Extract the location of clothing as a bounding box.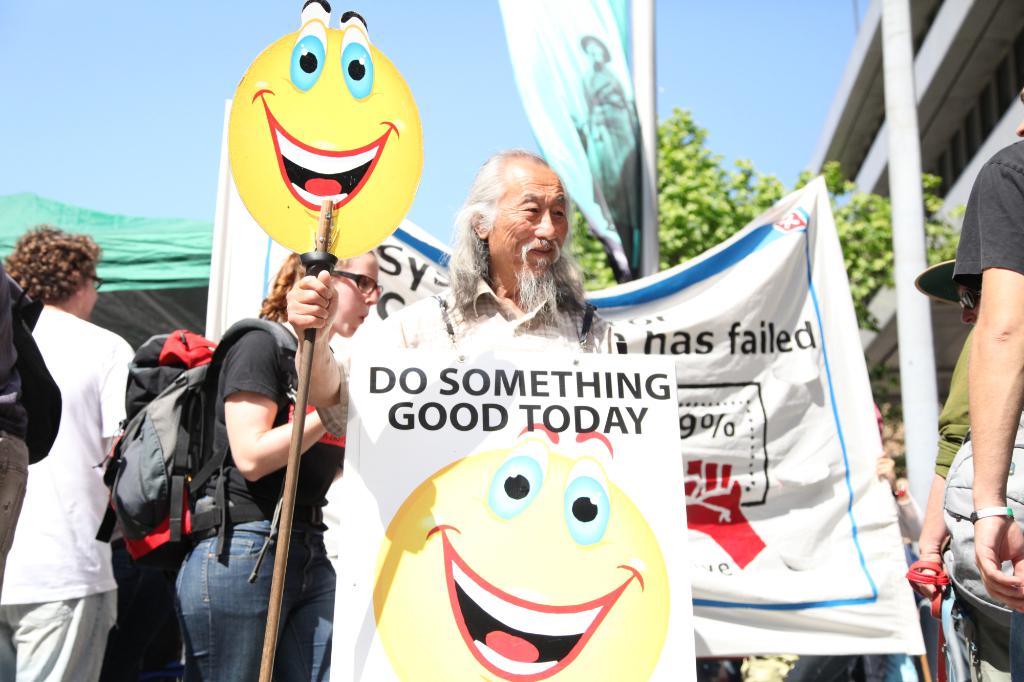
x1=334 y1=278 x2=618 y2=349.
